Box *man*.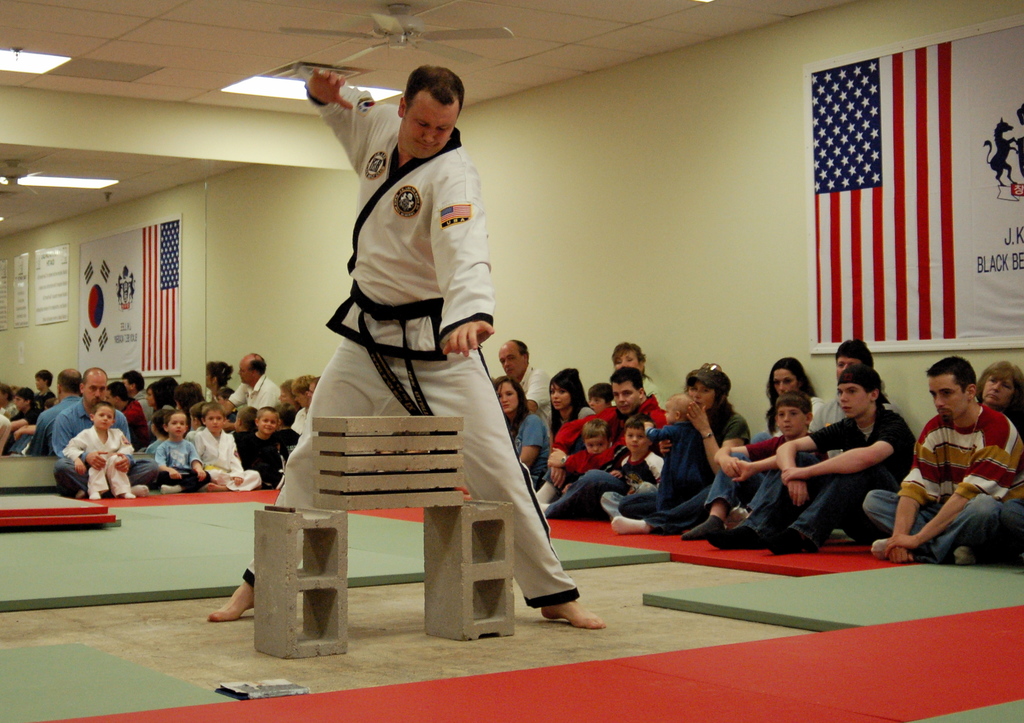
500:338:552:441.
